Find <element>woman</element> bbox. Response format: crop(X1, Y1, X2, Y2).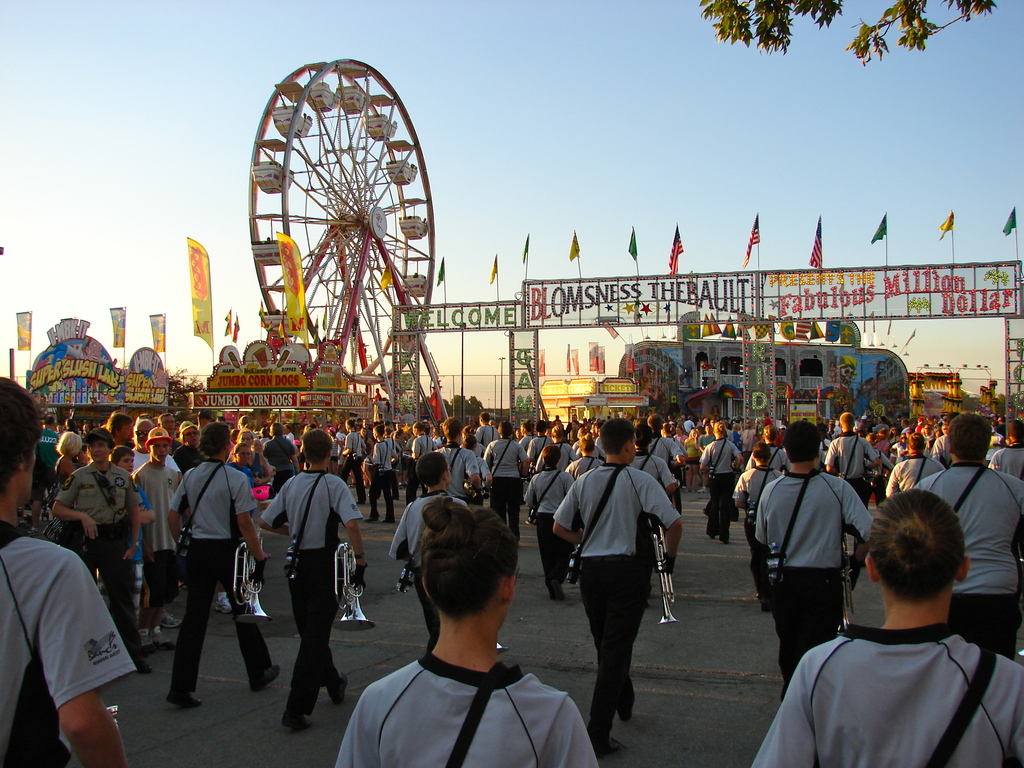
crop(358, 428, 375, 460).
